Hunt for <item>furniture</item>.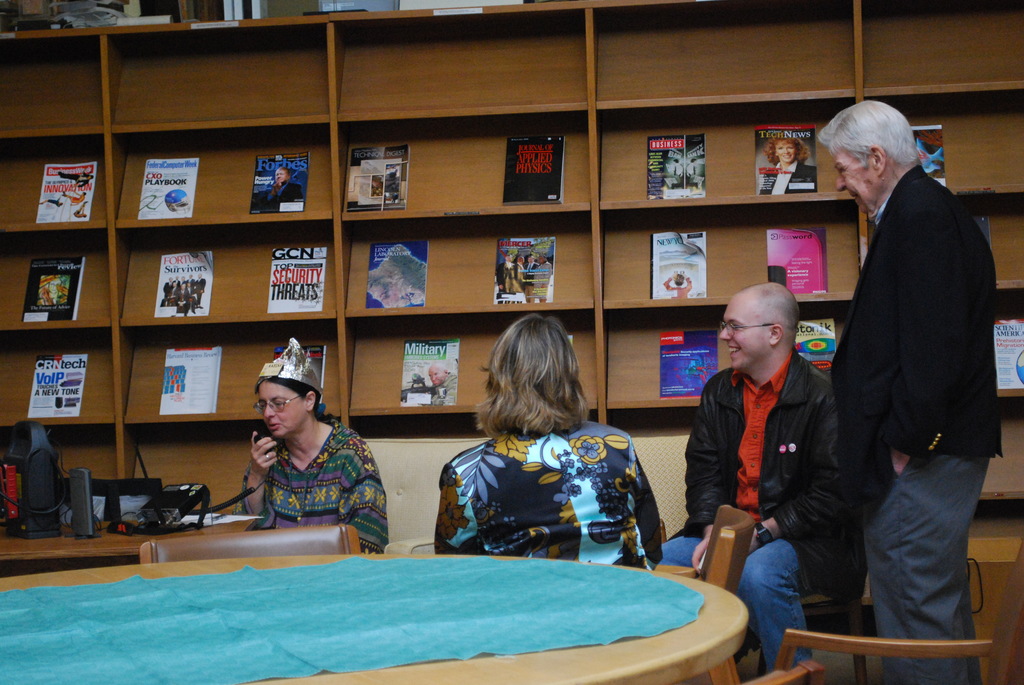
Hunted down at (left=139, top=522, right=360, bottom=565).
